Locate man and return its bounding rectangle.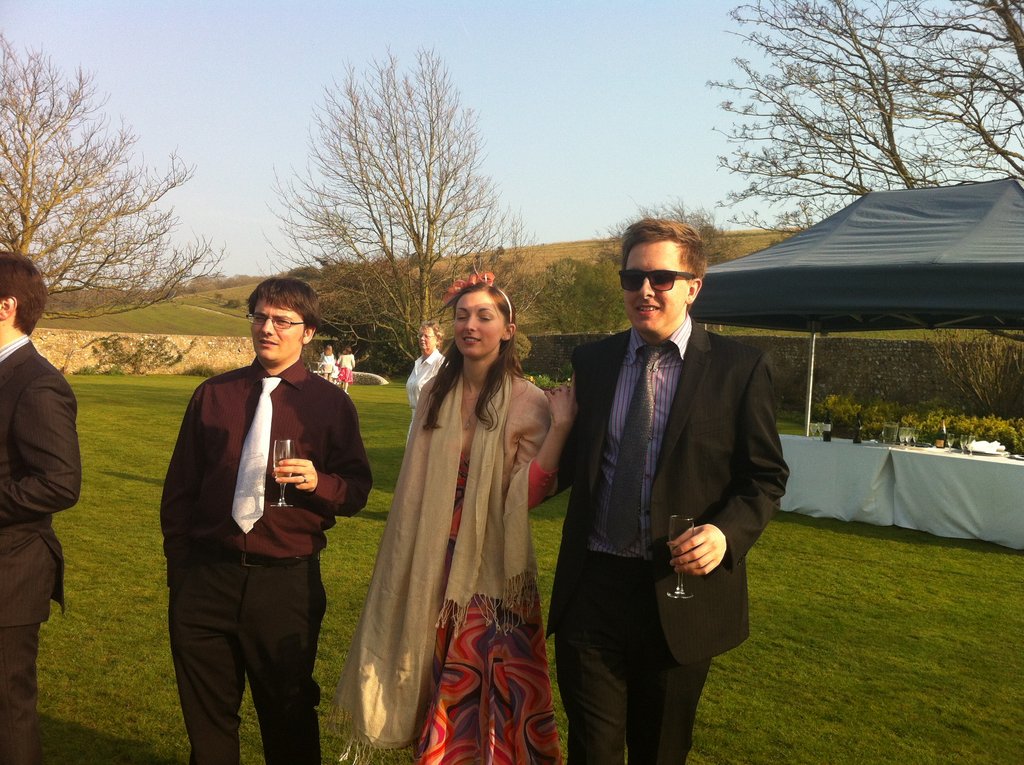
159:278:373:764.
